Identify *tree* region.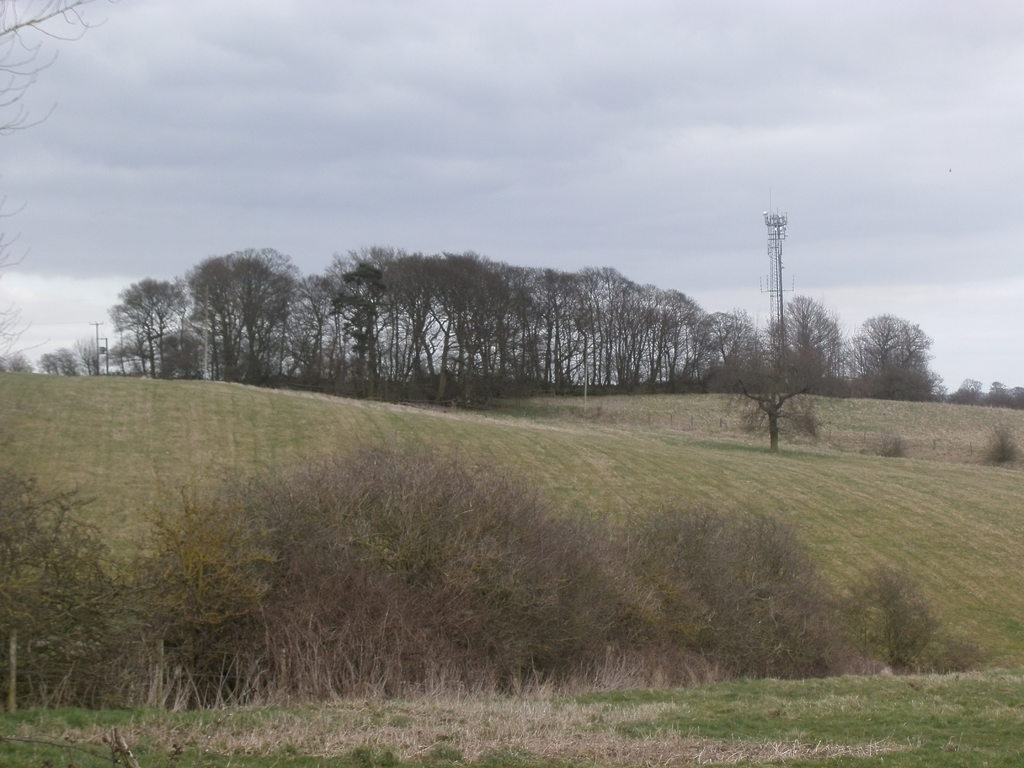
Region: bbox(756, 287, 852, 396).
